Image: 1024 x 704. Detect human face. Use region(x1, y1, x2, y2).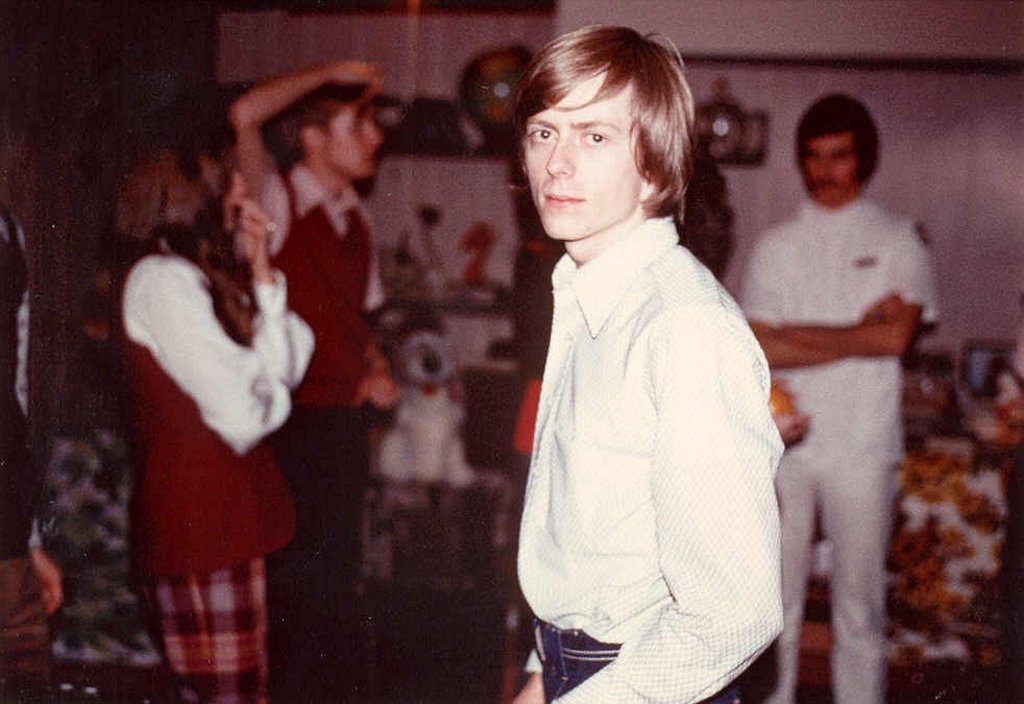
region(525, 72, 640, 235).
